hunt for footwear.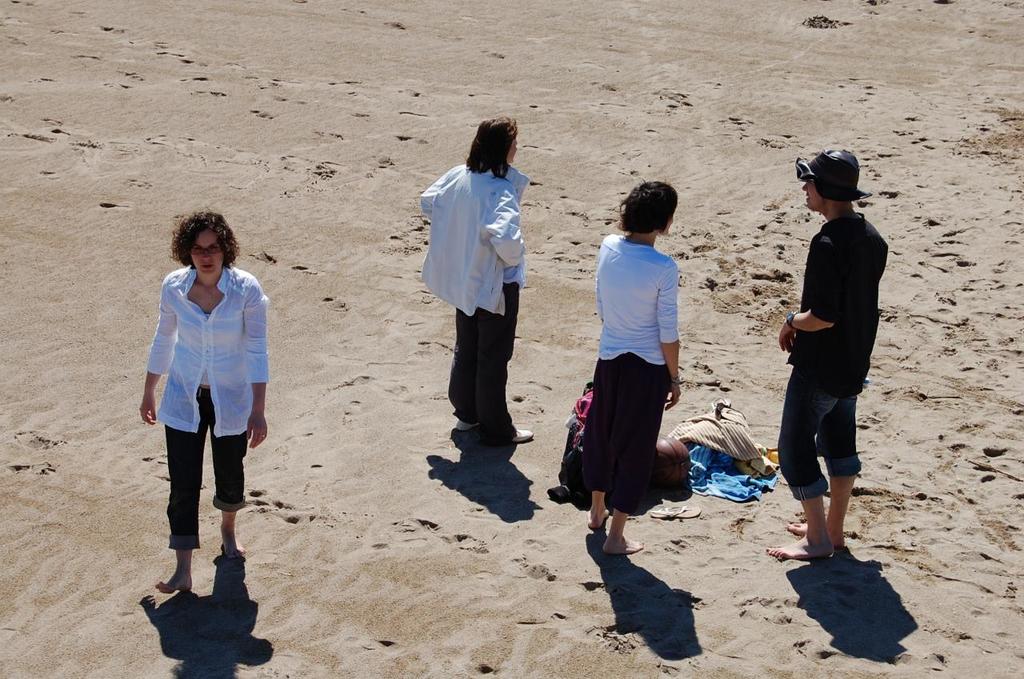
Hunted down at (635,501,700,521).
